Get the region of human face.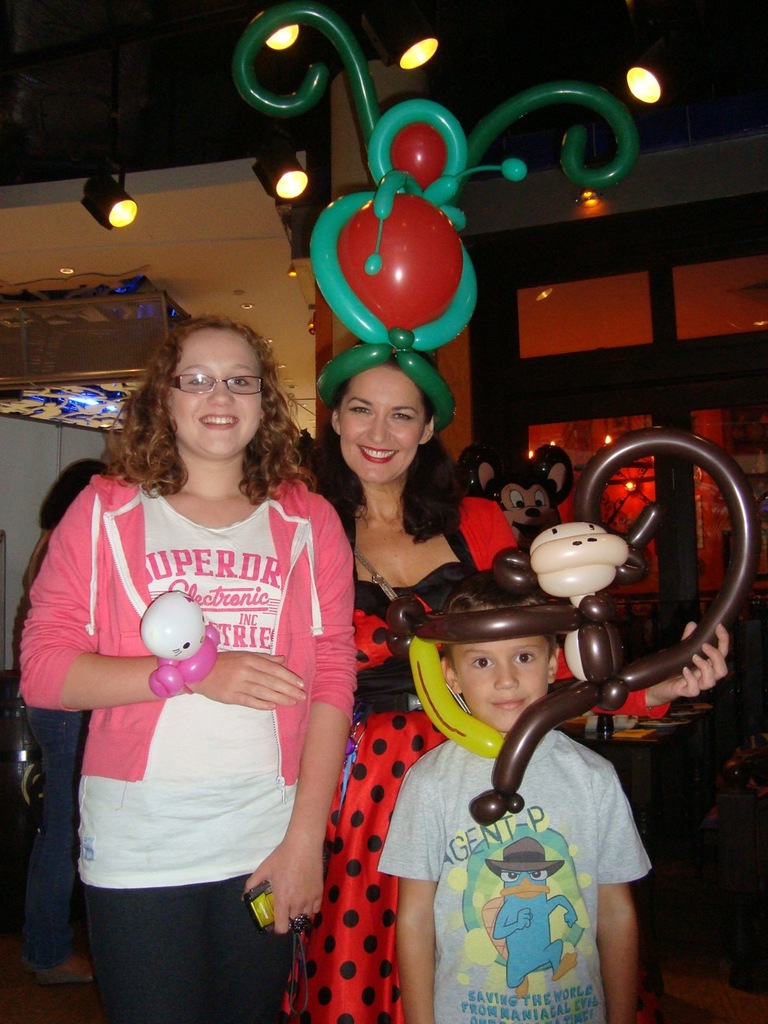
[170, 330, 261, 459].
